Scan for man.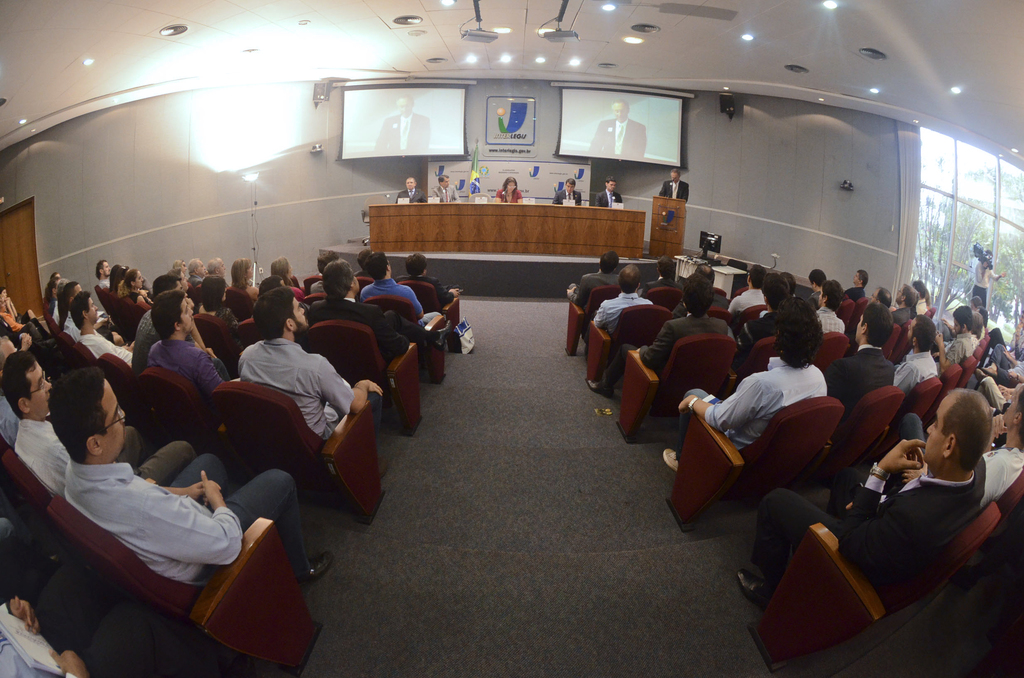
Scan result: 657, 168, 693, 204.
